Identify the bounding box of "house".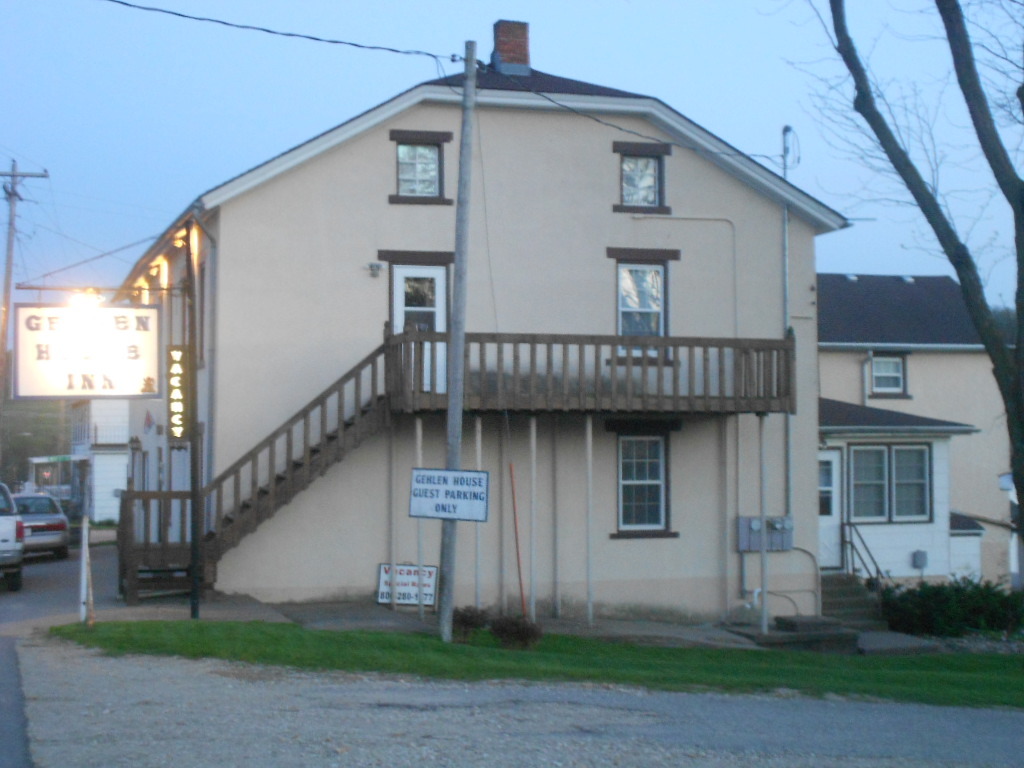
(x1=818, y1=264, x2=1021, y2=613).
